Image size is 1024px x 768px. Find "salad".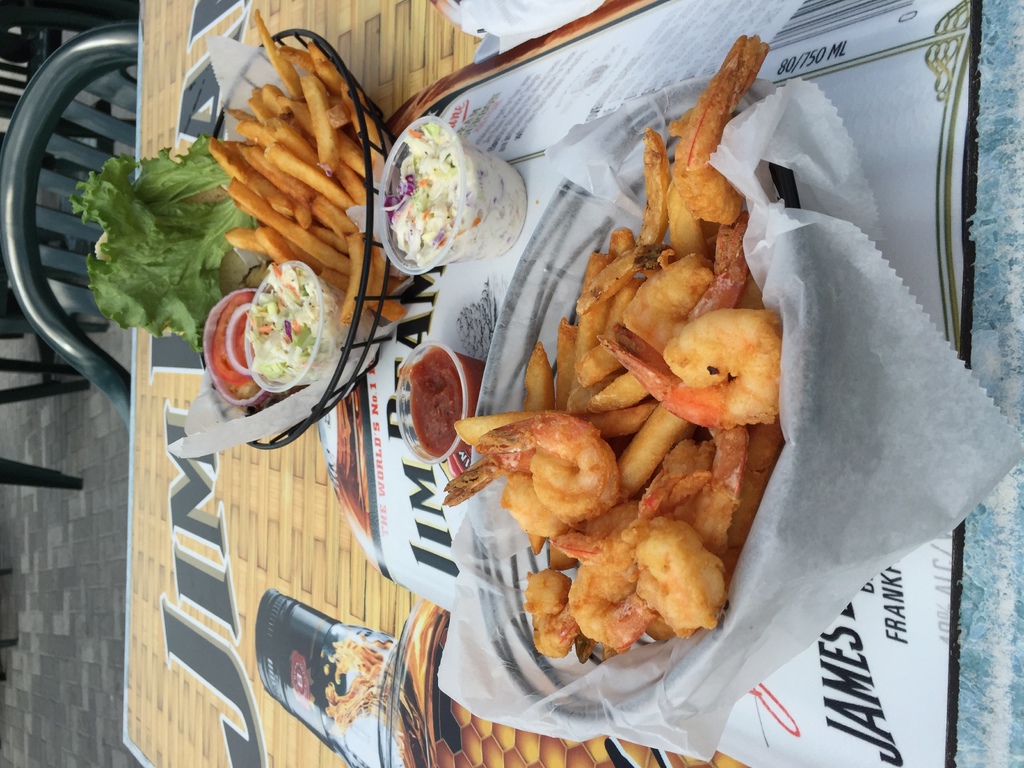
box=[241, 262, 329, 398].
